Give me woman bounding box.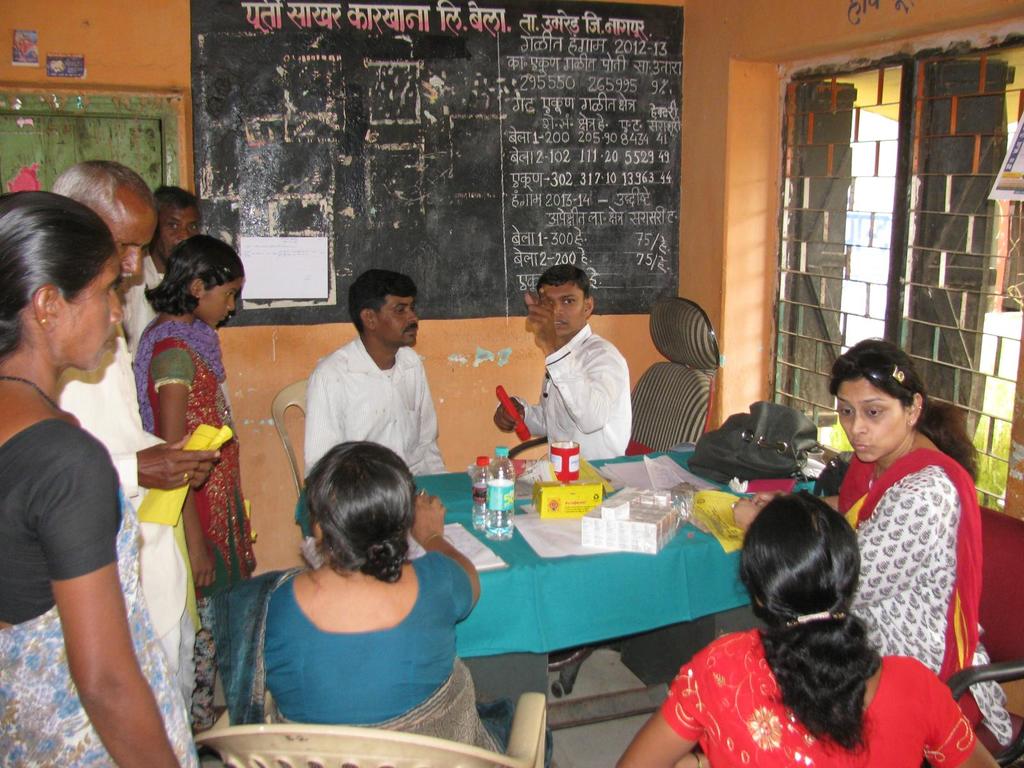
(214, 440, 557, 767).
